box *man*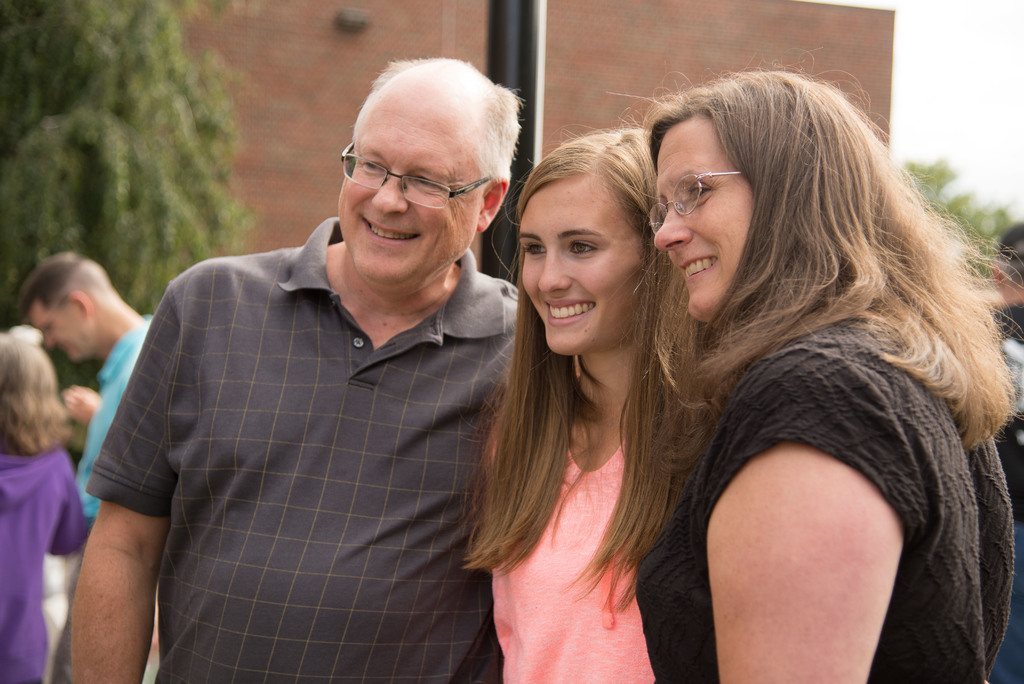
rect(19, 252, 146, 519)
